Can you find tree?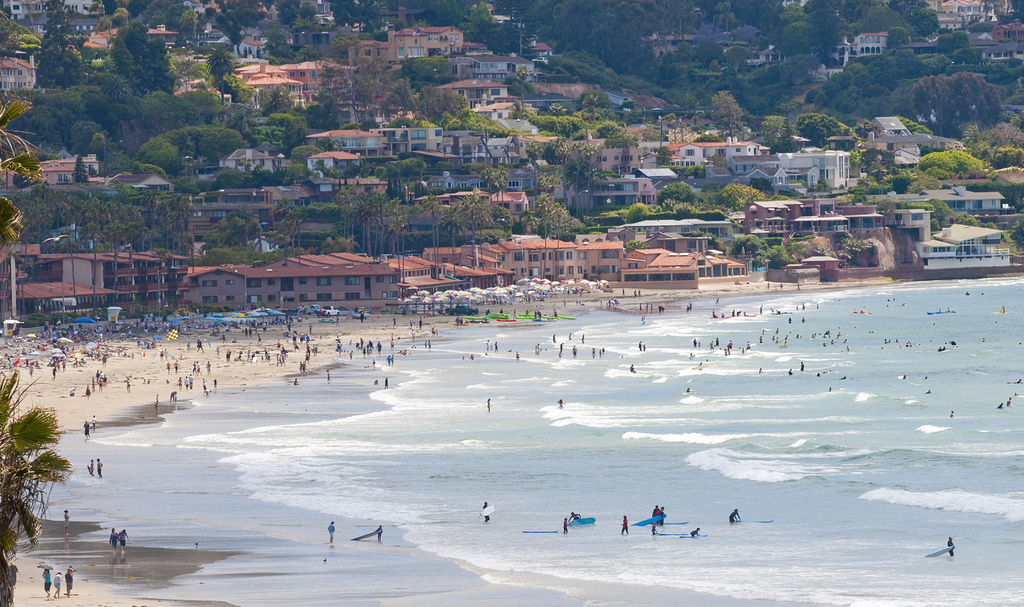
Yes, bounding box: [left=425, top=190, right=441, bottom=277].
